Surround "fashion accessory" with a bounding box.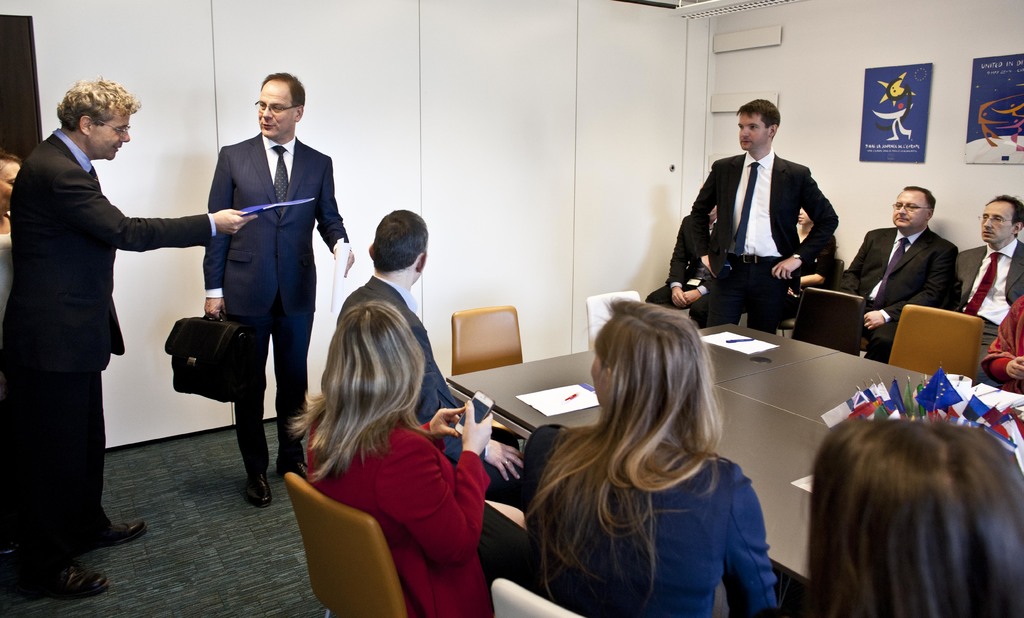
box(276, 462, 307, 481).
